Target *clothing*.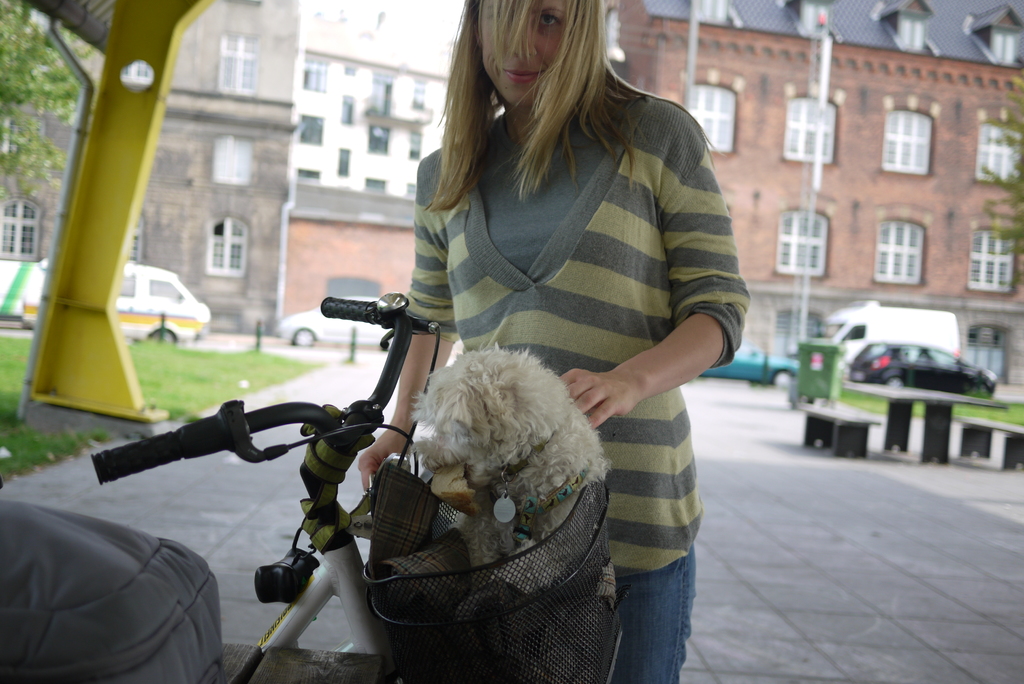
Target region: box=[419, 53, 743, 582].
